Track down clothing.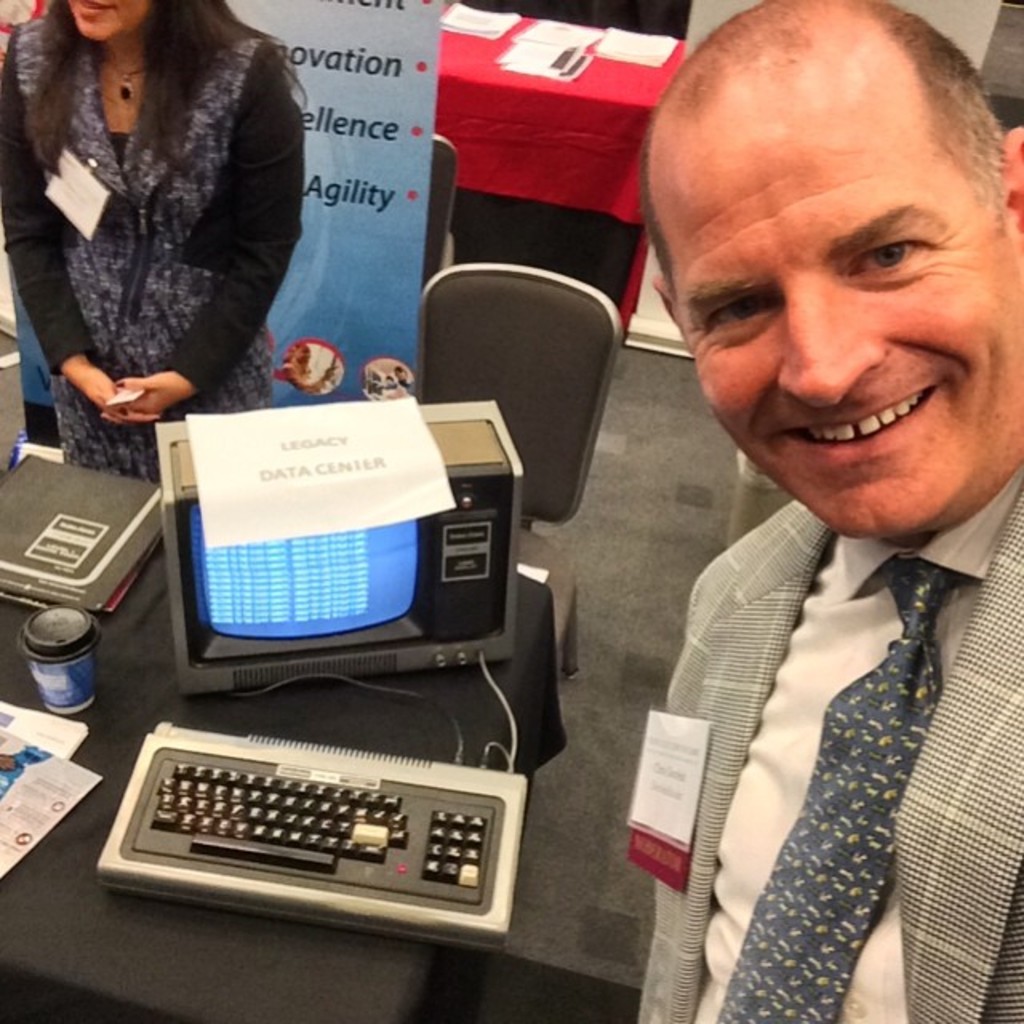
Tracked to box=[627, 466, 1022, 1022].
